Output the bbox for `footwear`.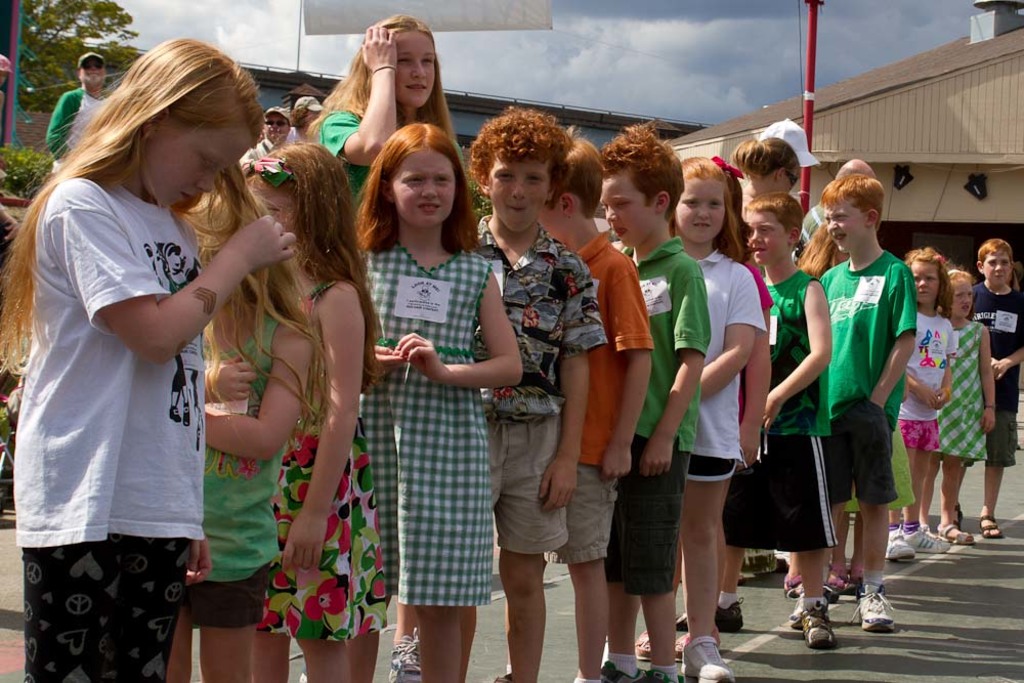
crop(779, 599, 835, 653).
